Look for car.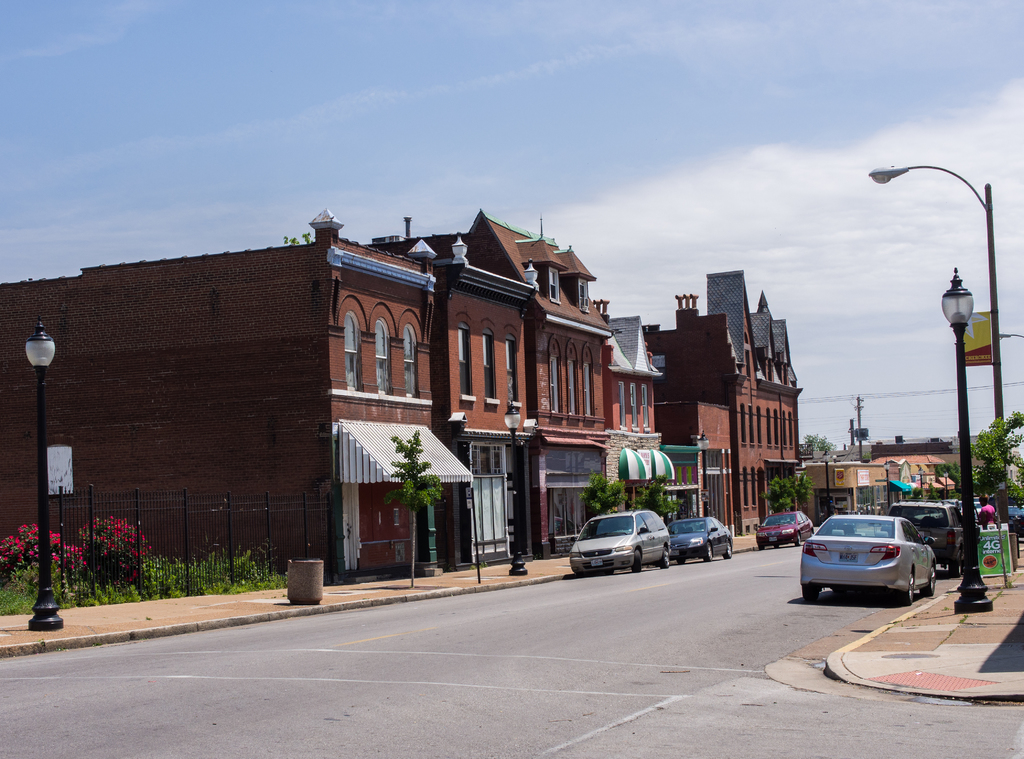
Found: x1=568 y1=510 x2=670 y2=575.
